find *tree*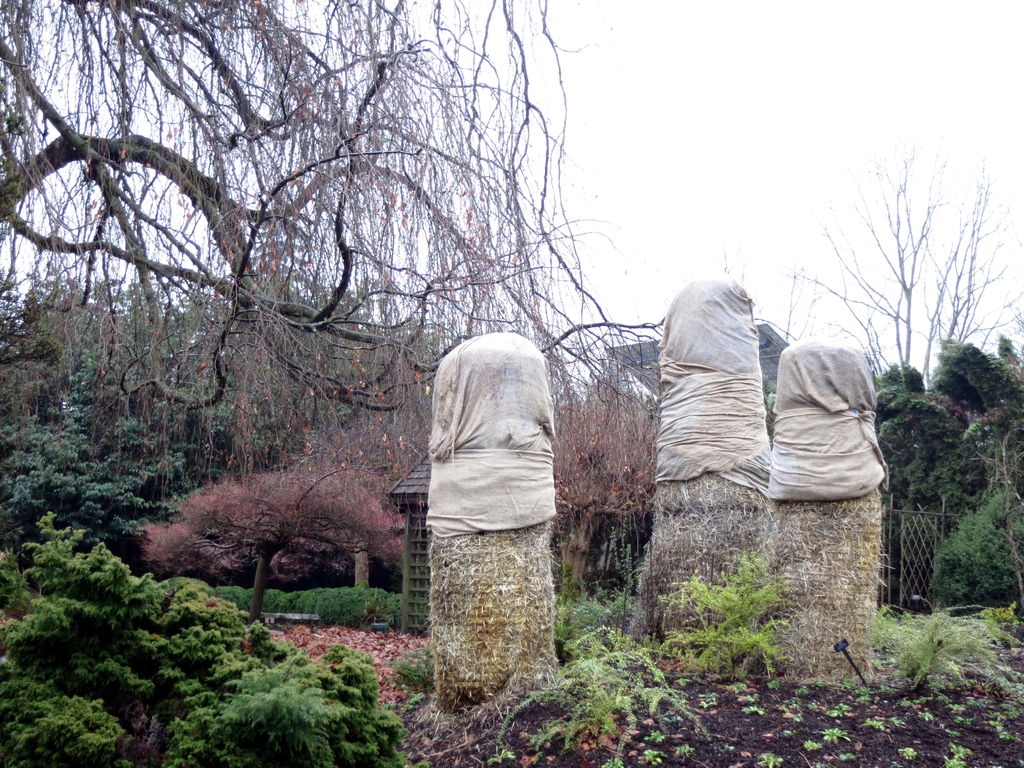
[876,331,1023,616]
